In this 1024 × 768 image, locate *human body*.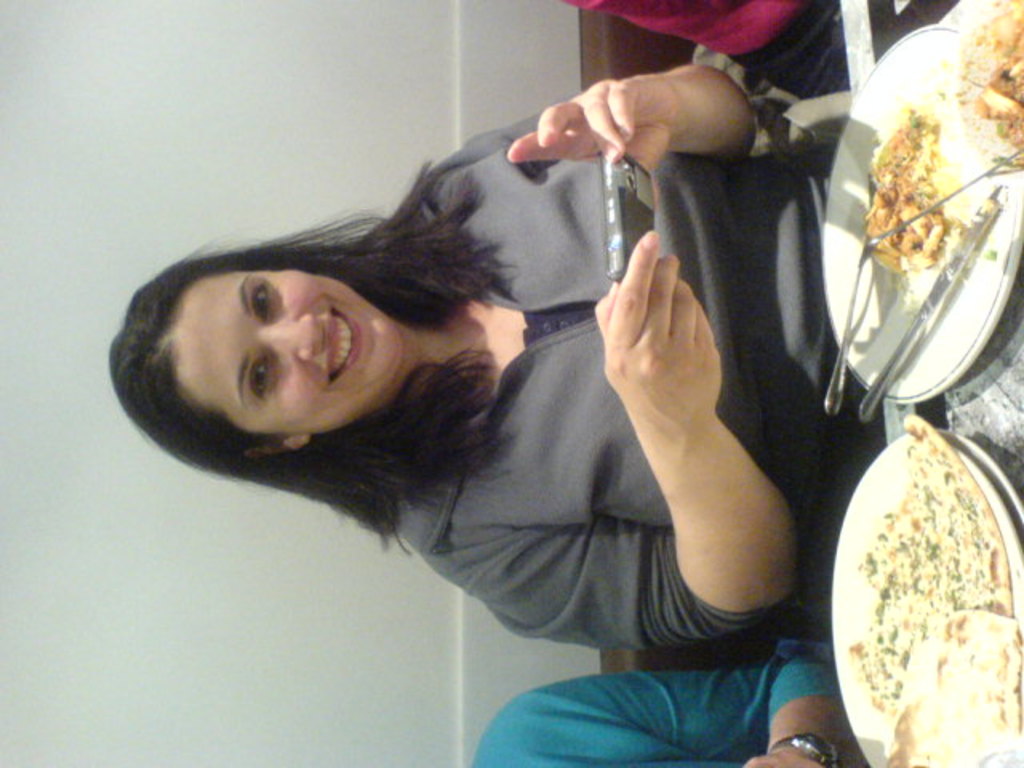
Bounding box: bbox=(467, 654, 859, 766).
